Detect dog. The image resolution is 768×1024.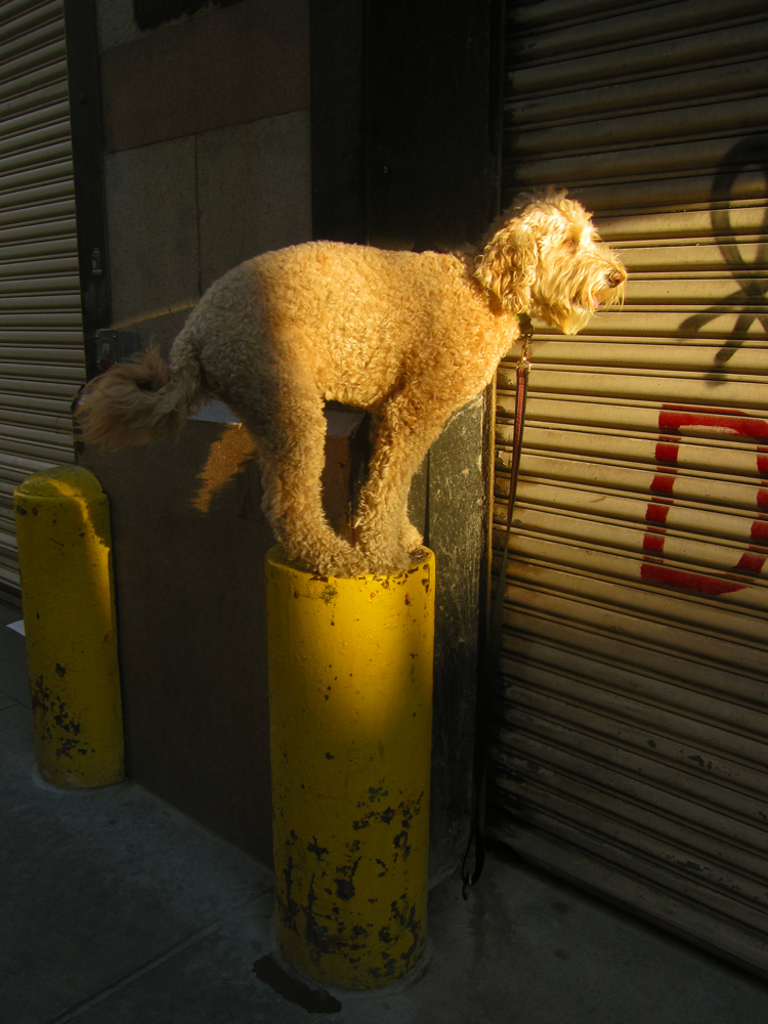
[77,196,631,585].
